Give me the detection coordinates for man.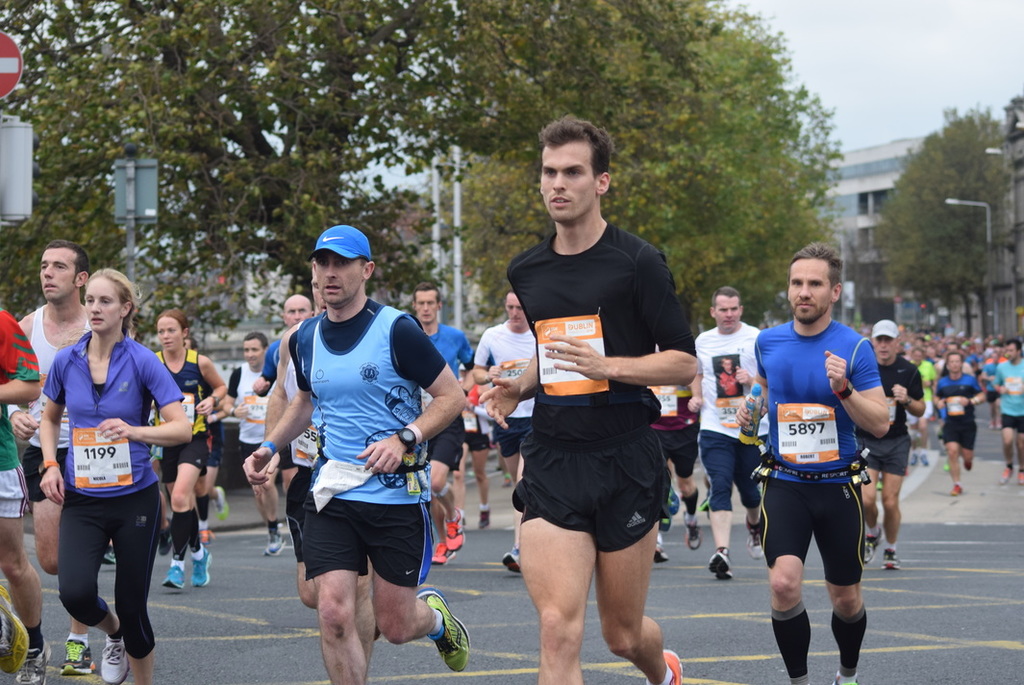
detection(143, 400, 173, 556).
